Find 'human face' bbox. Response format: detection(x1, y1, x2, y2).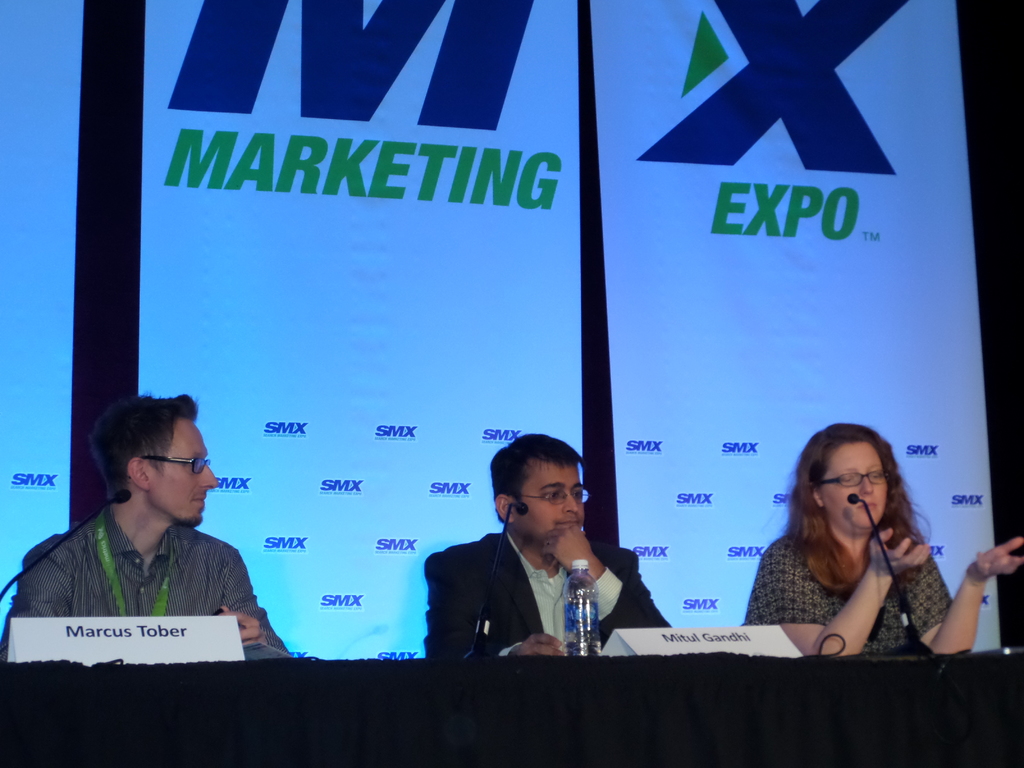
detection(513, 468, 586, 537).
